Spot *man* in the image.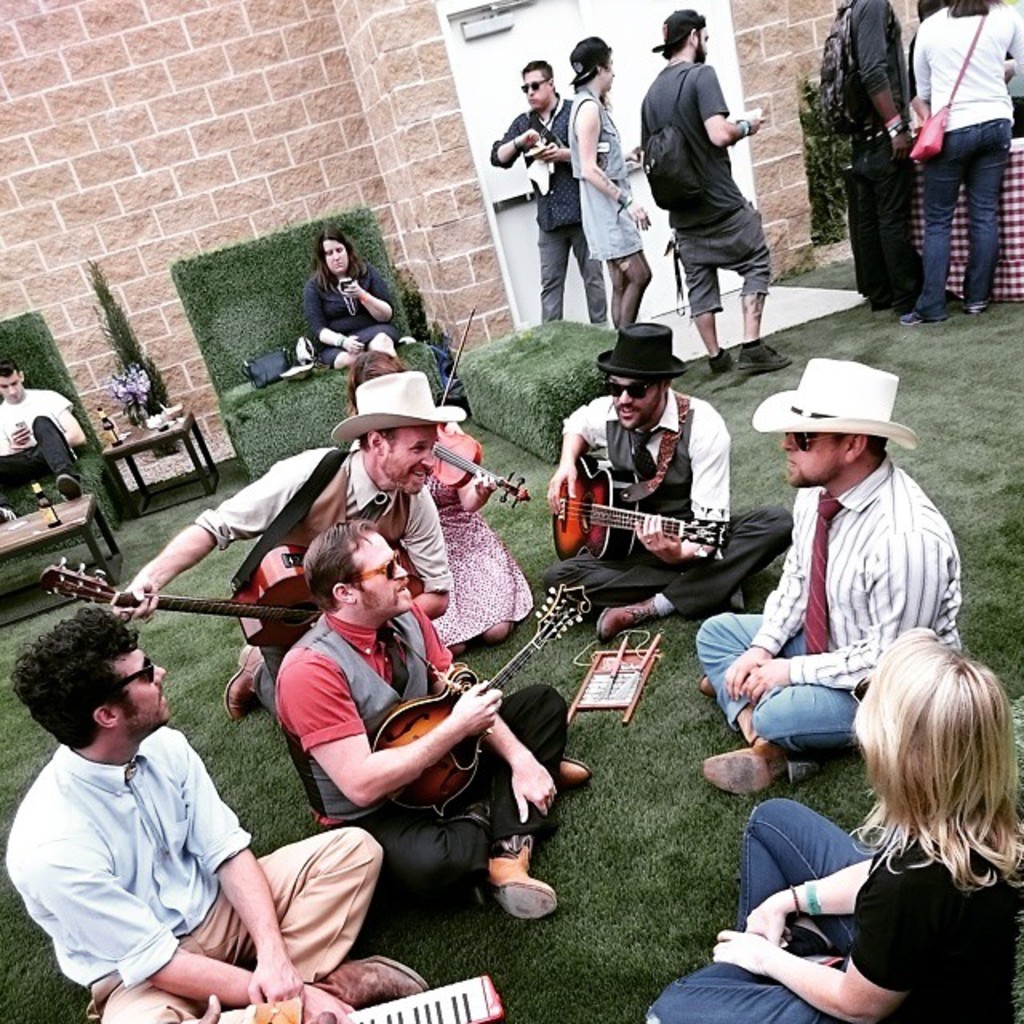
*man* found at bbox(490, 61, 614, 328).
